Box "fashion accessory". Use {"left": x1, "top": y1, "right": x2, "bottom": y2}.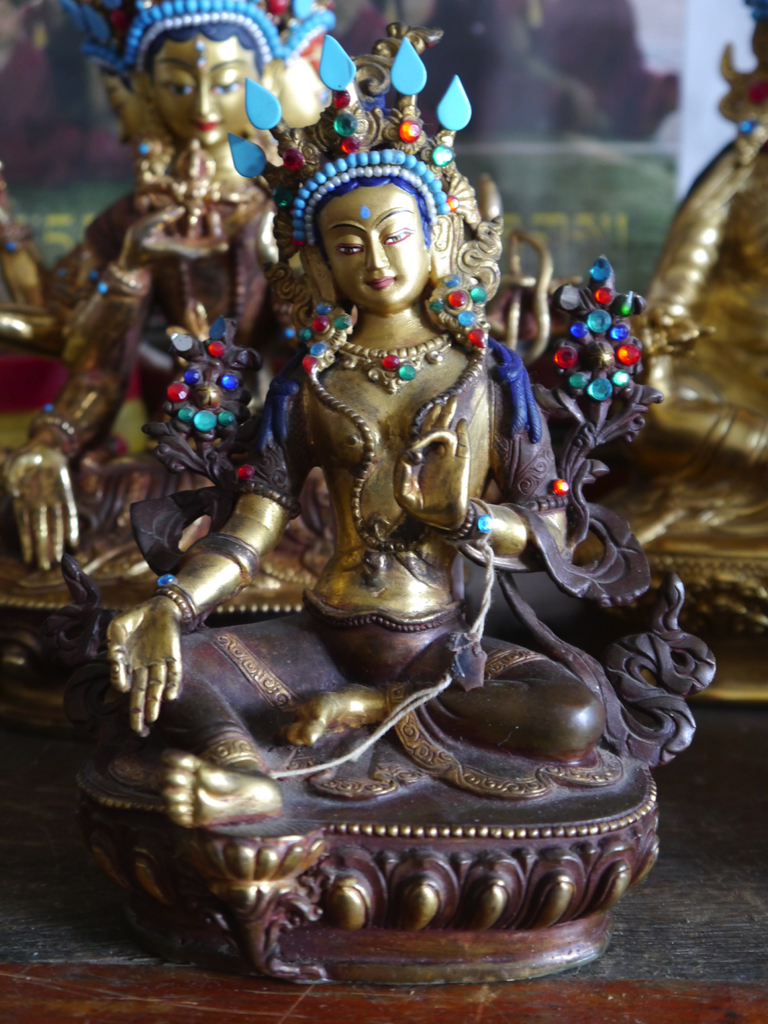
{"left": 225, "top": 33, "right": 476, "bottom": 249}.
